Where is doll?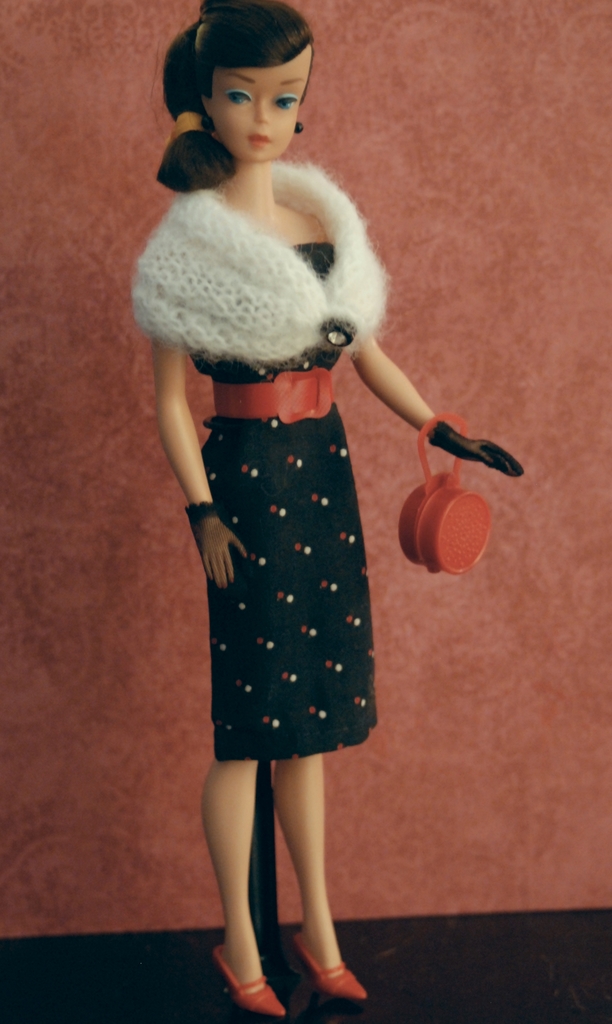
{"x1": 136, "y1": 0, "x2": 445, "y2": 1004}.
